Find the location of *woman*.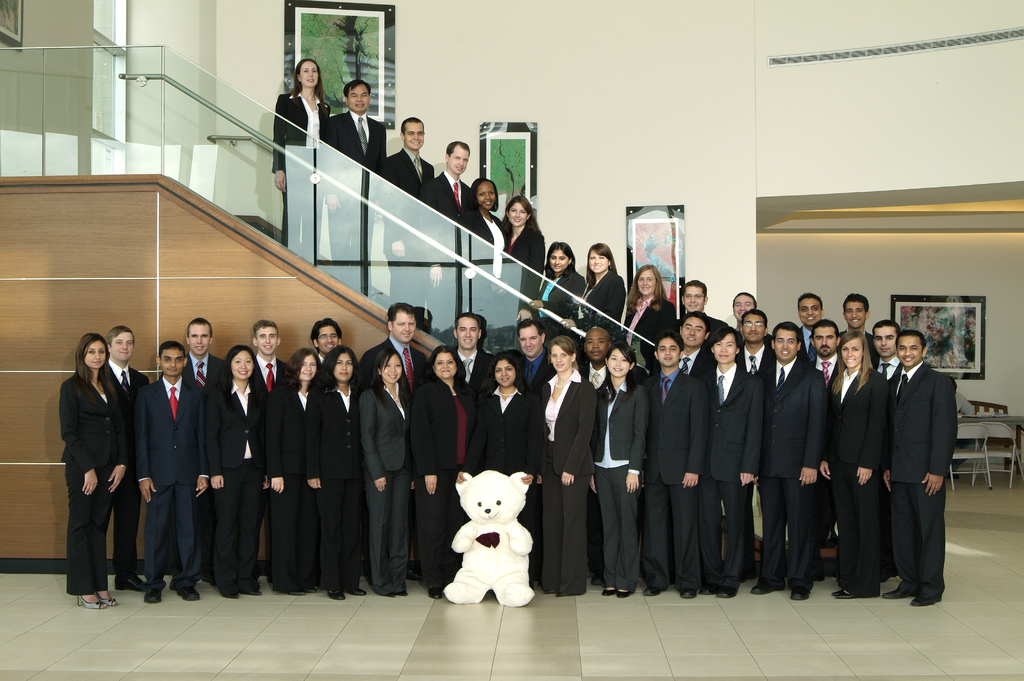
Location: <box>204,345,278,593</box>.
